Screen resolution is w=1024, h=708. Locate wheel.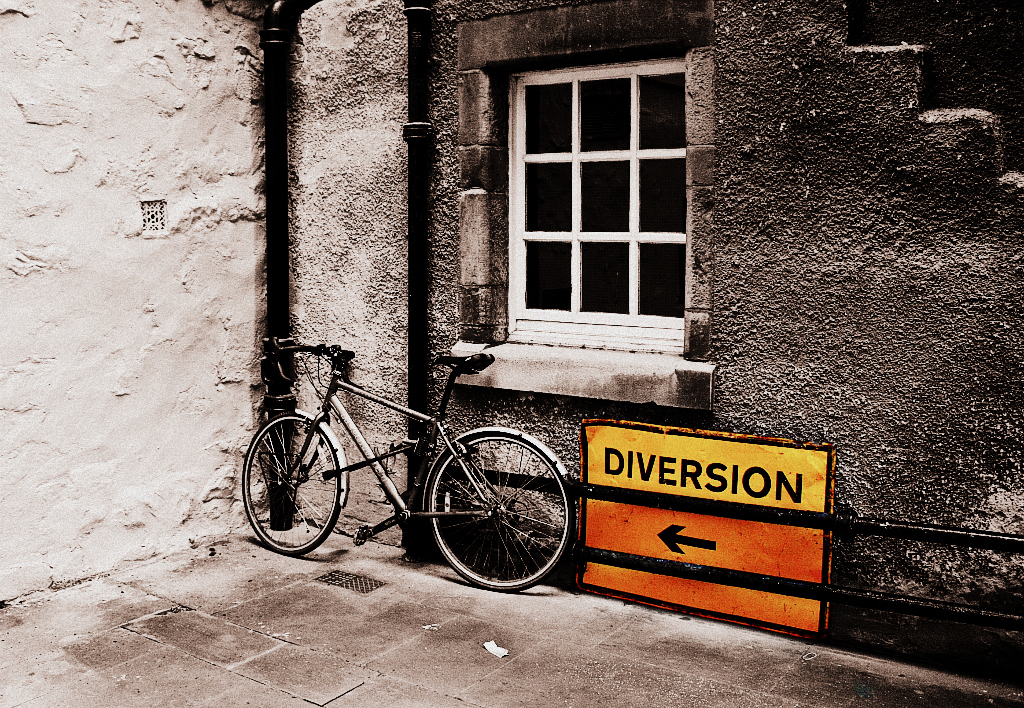
bbox=[248, 424, 334, 550].
